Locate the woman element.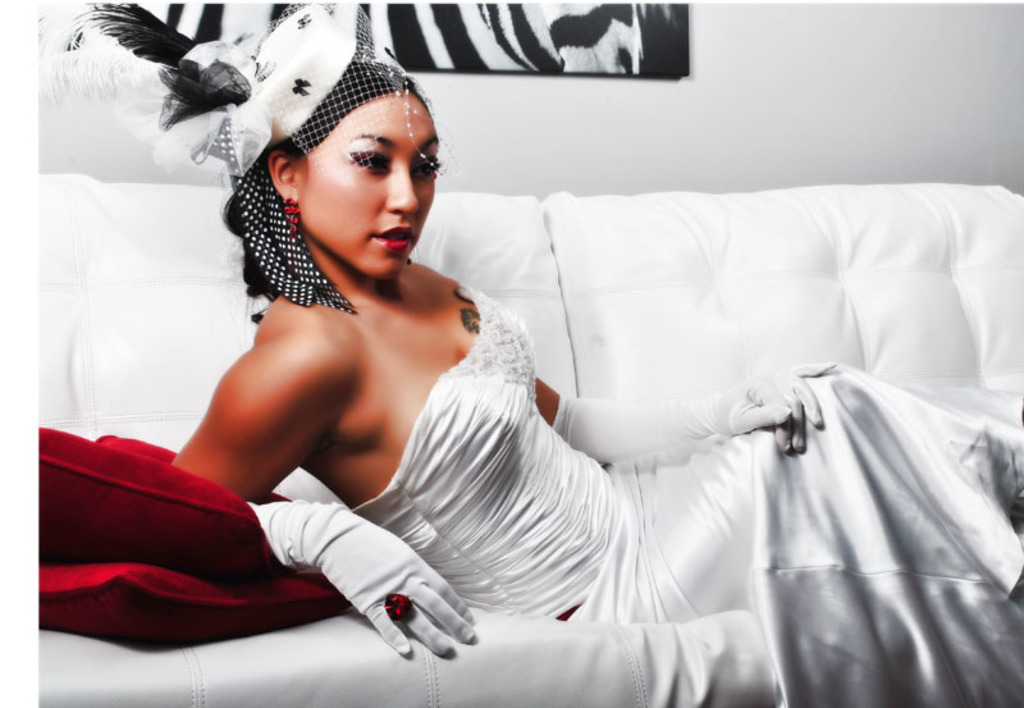
Element bbox: {"x1": 55, "y1": 0, "x2": 1023, "y2": 707}.
